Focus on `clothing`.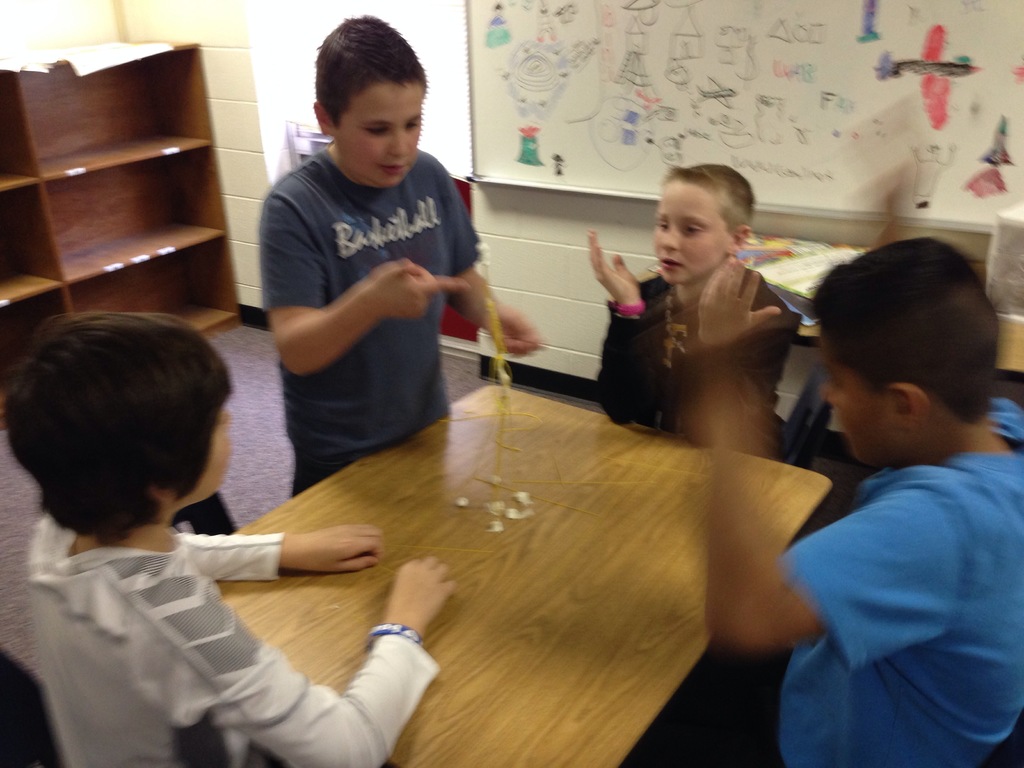
Focused at 580:278:793:446.
